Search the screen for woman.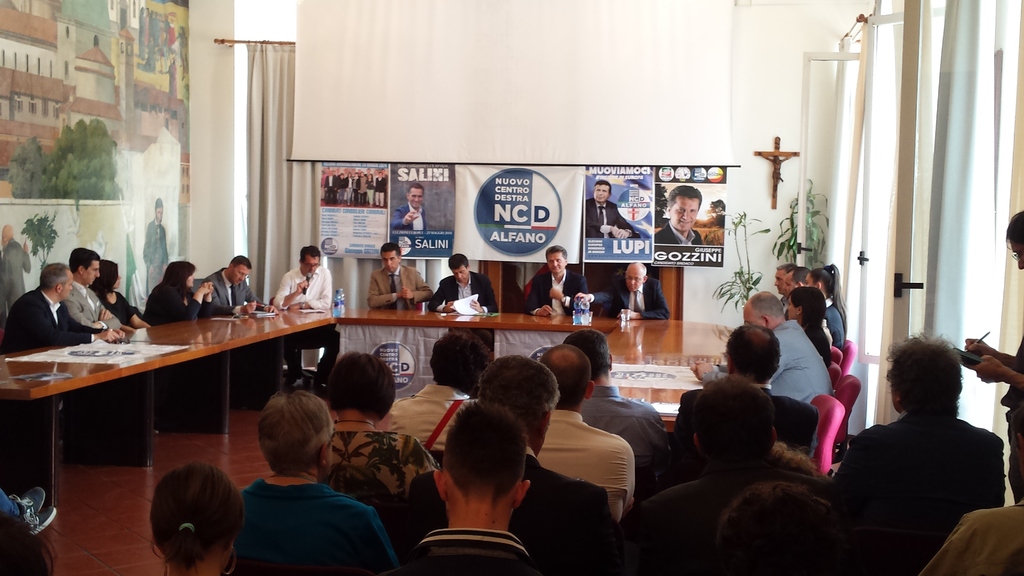
Found at <region>365, 173, 375, 207</region>.
